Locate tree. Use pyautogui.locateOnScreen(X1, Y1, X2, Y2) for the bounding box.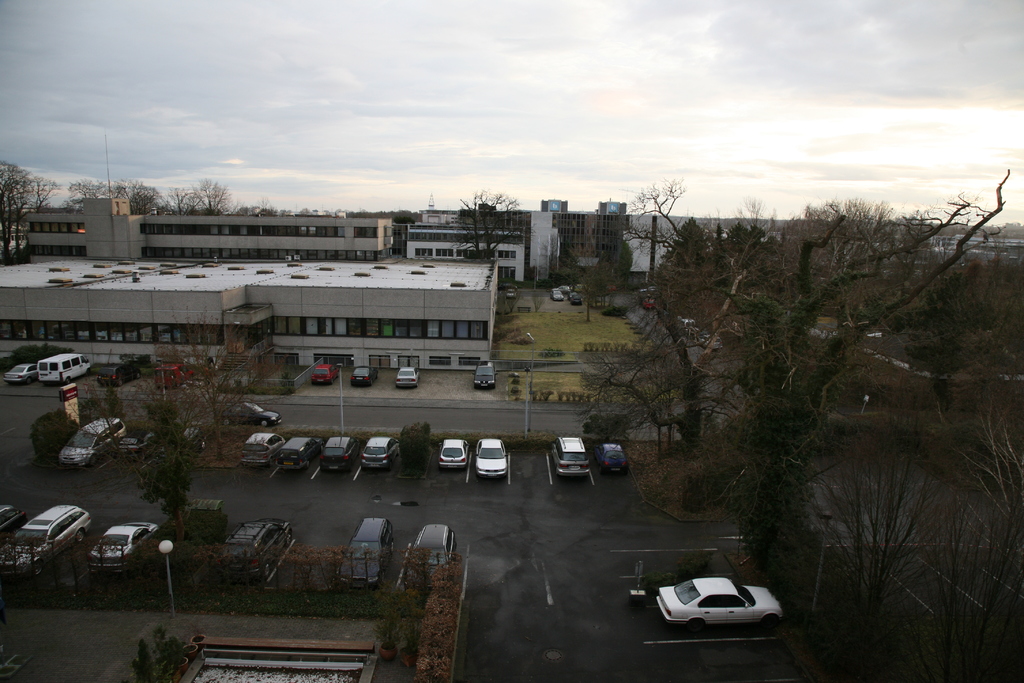
pyautogui.locateOnScreen(131, 625, 174, 682).
